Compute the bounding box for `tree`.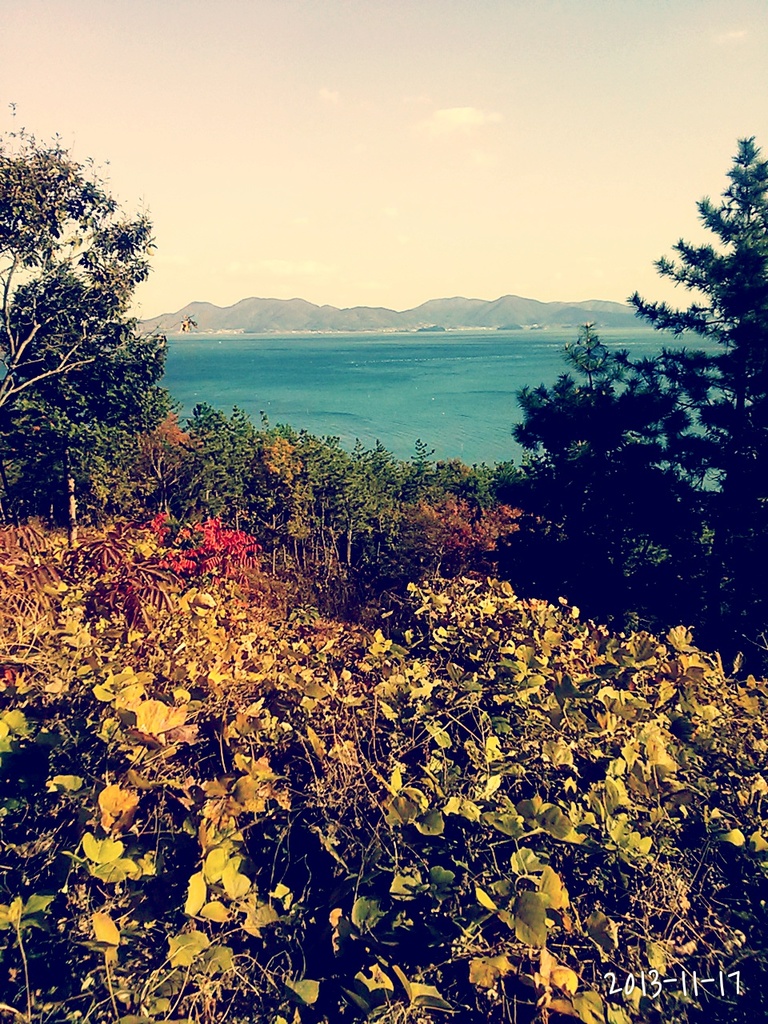
detection(587, 135, 767, 618).
